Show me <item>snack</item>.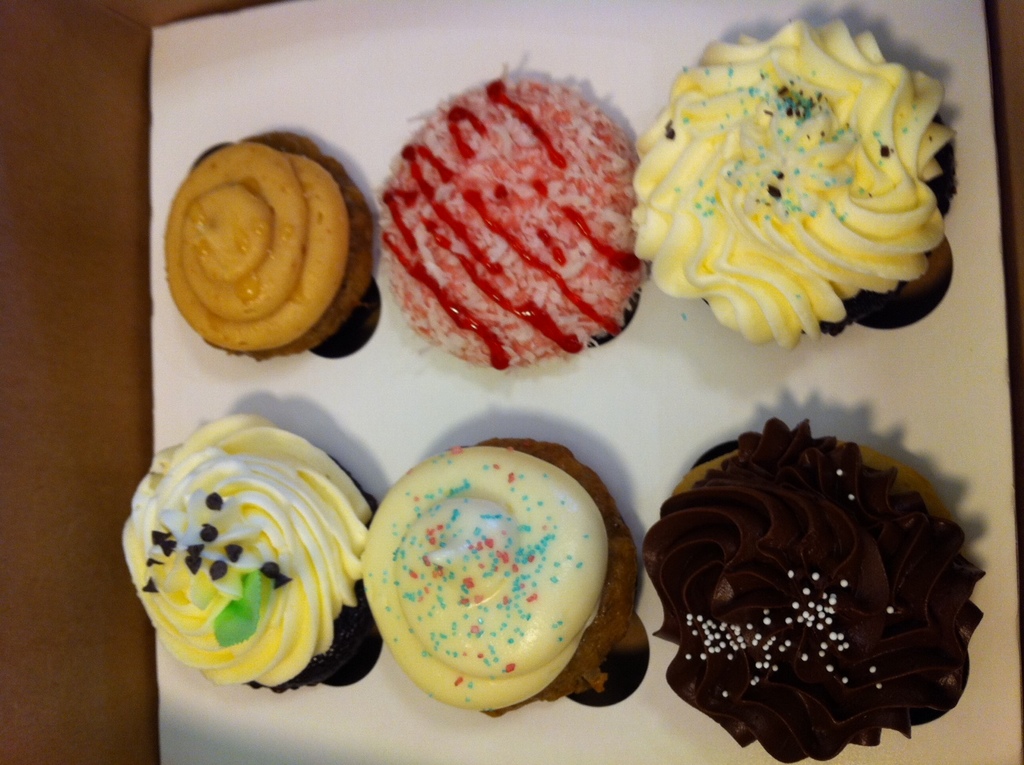
<item>snack</item> is here: Rect(149, 122, 363, 371).
